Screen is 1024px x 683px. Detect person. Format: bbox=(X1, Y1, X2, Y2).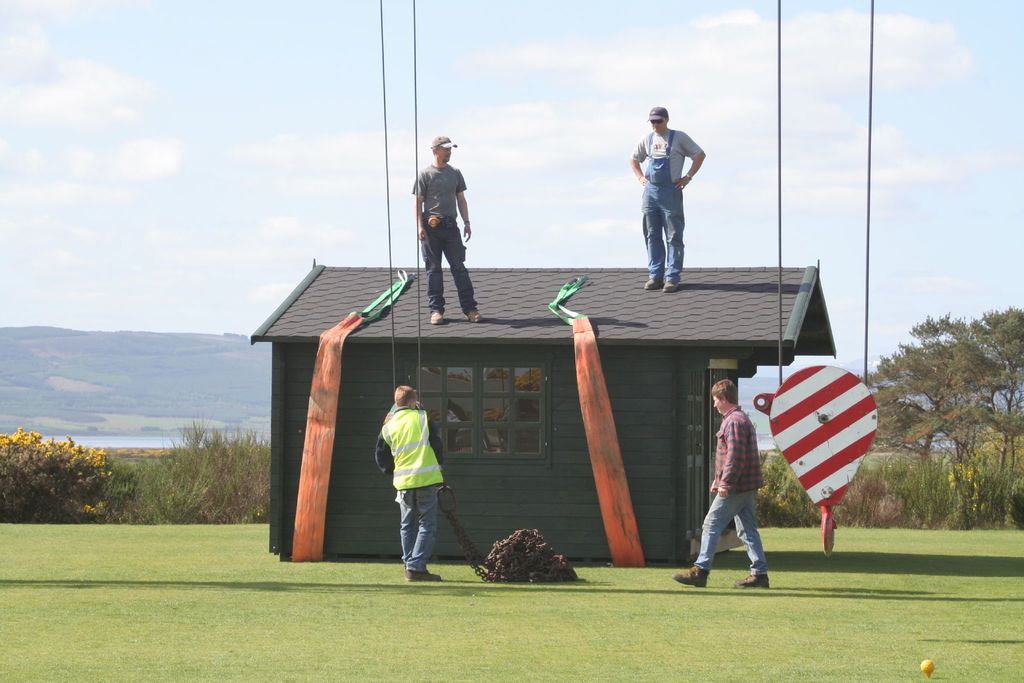
bbox=(374, 387, 446, 584).
